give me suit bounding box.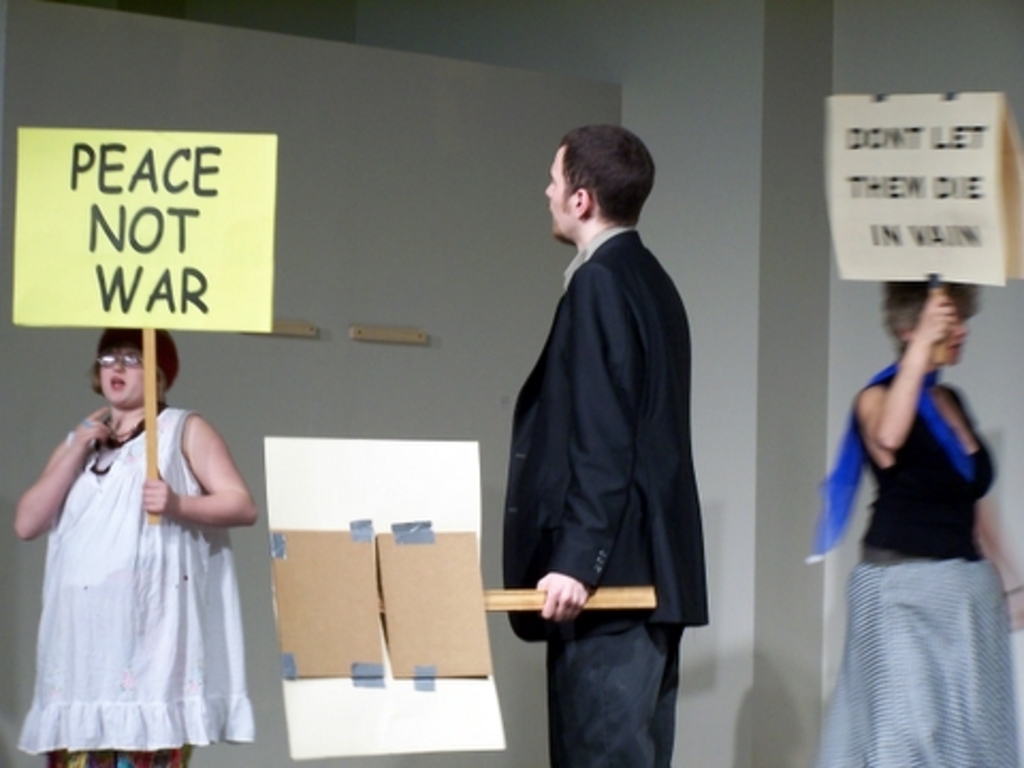
bbox=(480, 147, 721, 734).
